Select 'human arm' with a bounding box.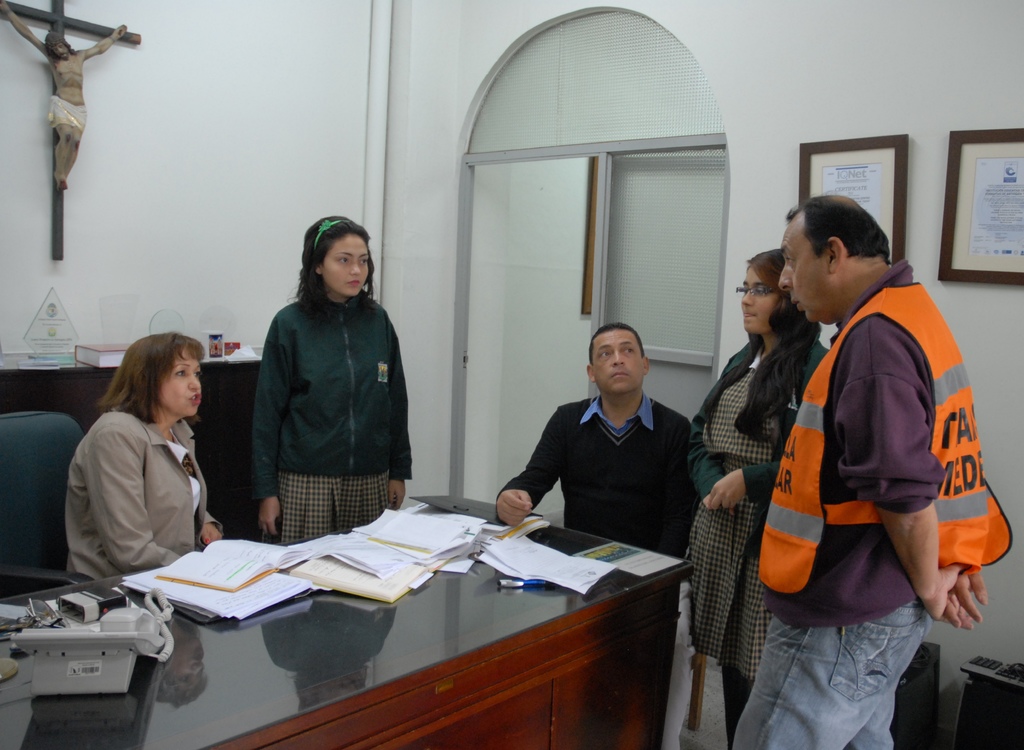
{"left": 251, "top": 314, "right": 289, "bottom": 536}.
